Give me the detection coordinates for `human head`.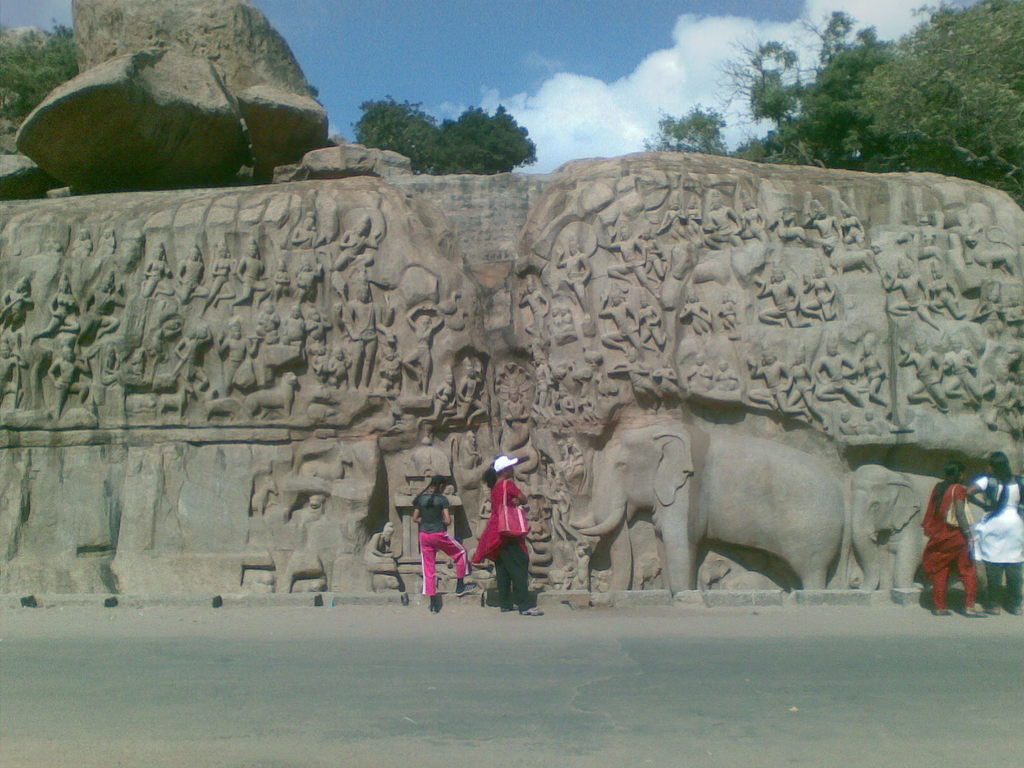
99,228,112,241.
